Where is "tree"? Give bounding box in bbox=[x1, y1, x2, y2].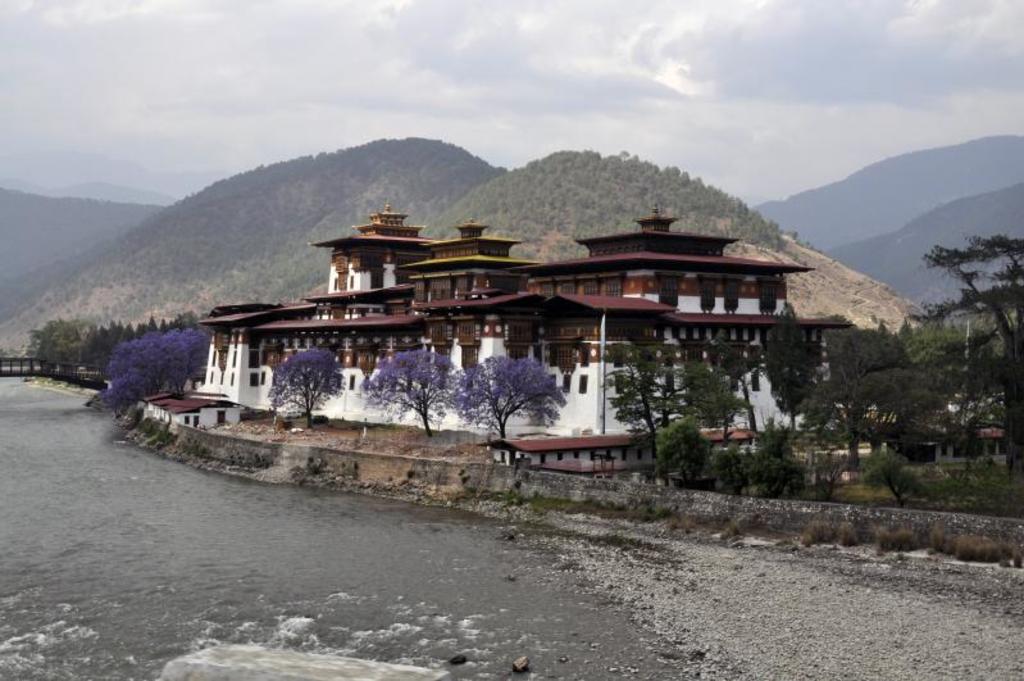
bbox=[937, 228, 1023, 481].
